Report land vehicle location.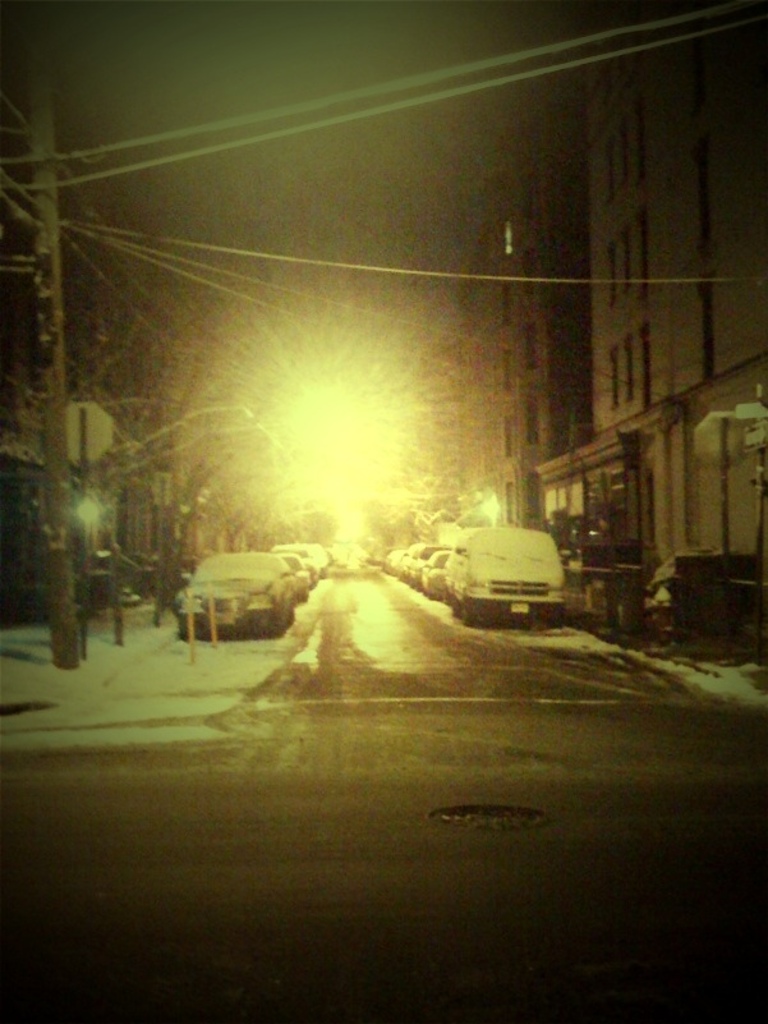
Report: {"left": 271, "top": 541, "right": 313, "bottom": 578}.
